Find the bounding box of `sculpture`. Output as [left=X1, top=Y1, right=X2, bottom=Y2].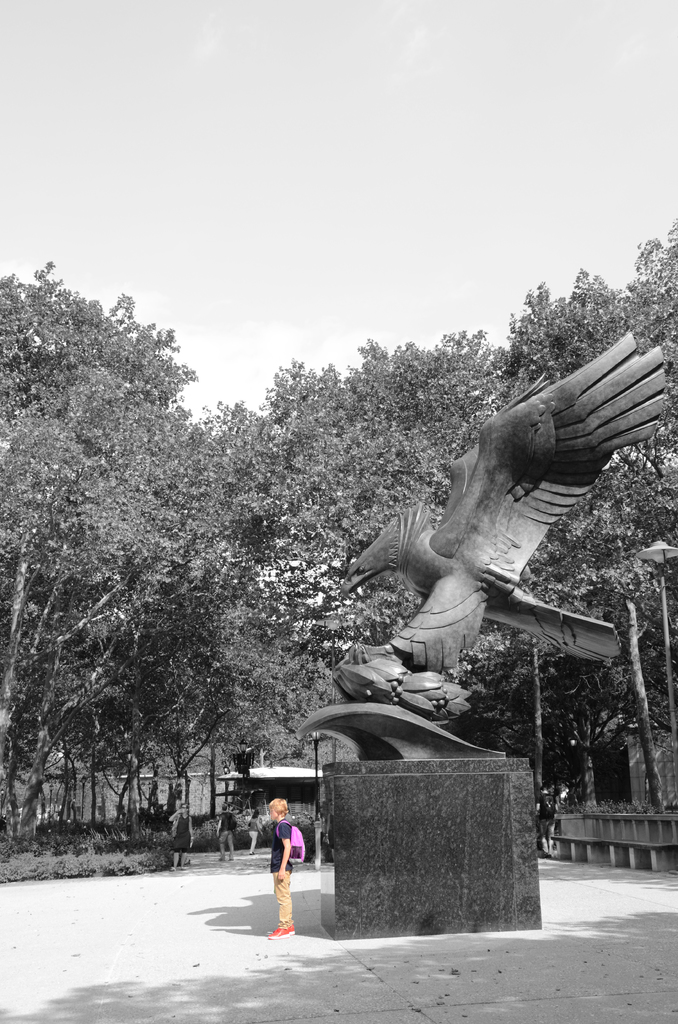
[left=300, top=330, right=676, bottom=765].
